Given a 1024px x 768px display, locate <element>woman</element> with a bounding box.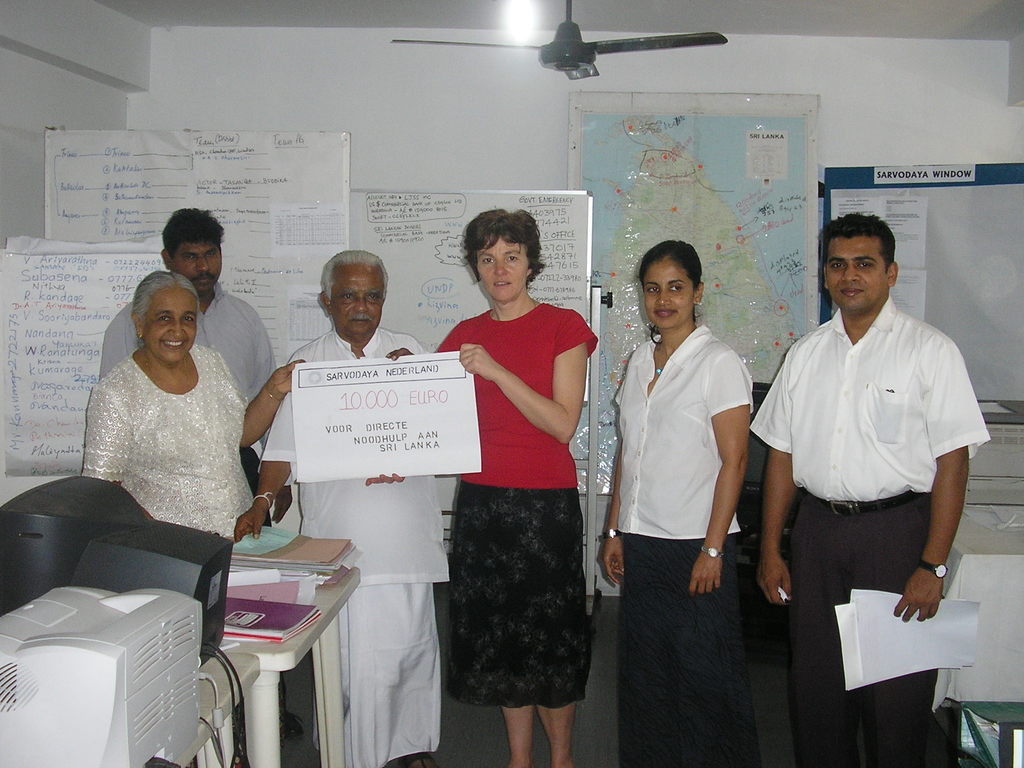
Located: [x1=80, y1=269, x2=305, y2=749].
